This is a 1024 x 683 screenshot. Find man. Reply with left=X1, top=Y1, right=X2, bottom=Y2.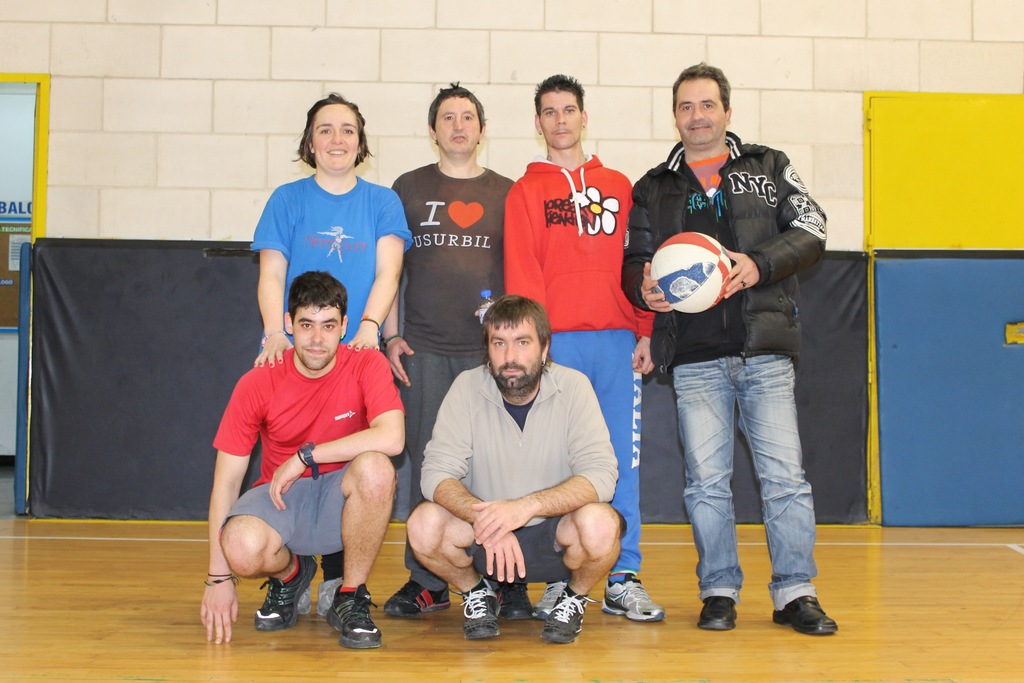
left=383, top=81, right=536, bottom=621.
